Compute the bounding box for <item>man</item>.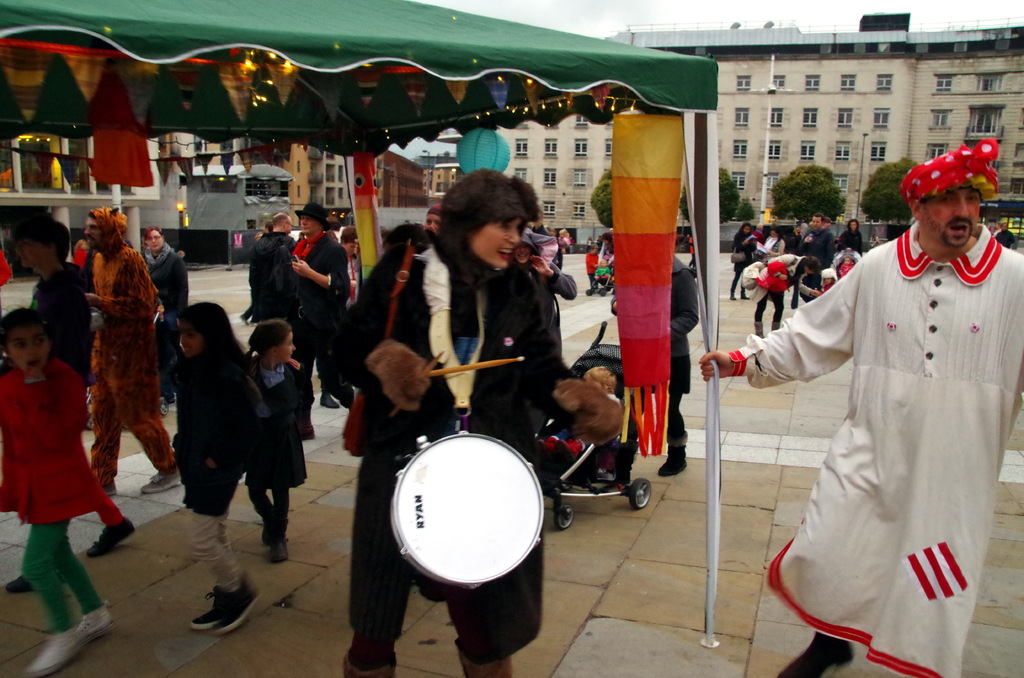
(803,214,836,302).
